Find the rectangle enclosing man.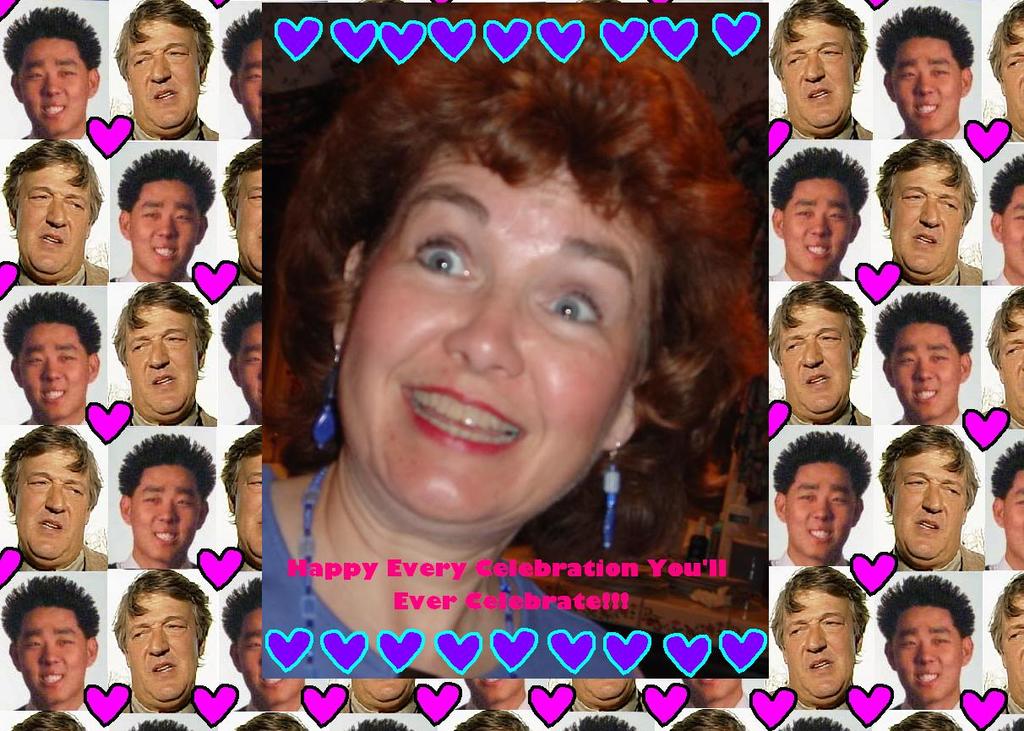
bbox(116, 145, 221, 281).
